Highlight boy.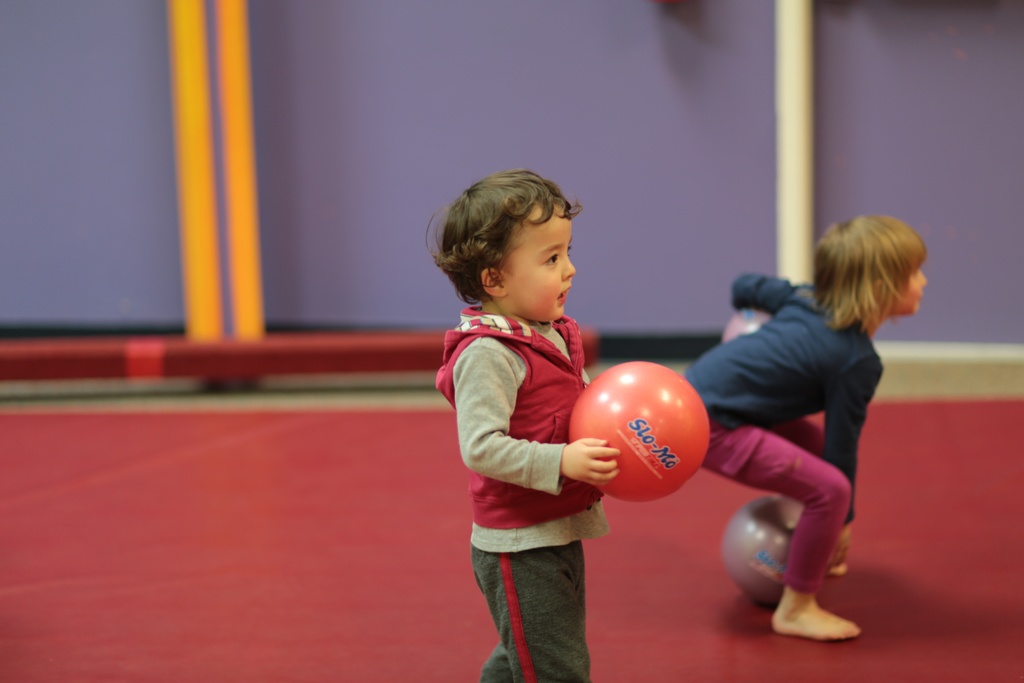
Highlighted region: rect(424, 174, 654, 646).
